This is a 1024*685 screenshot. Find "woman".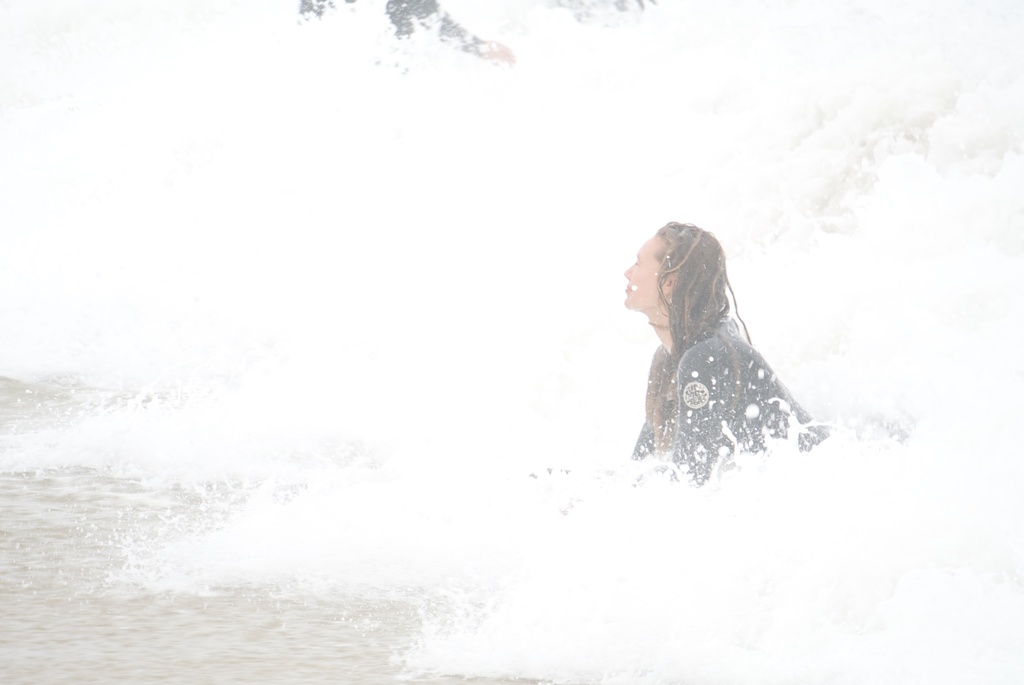
Bounding box: detection(652, 209, 831, 492).
